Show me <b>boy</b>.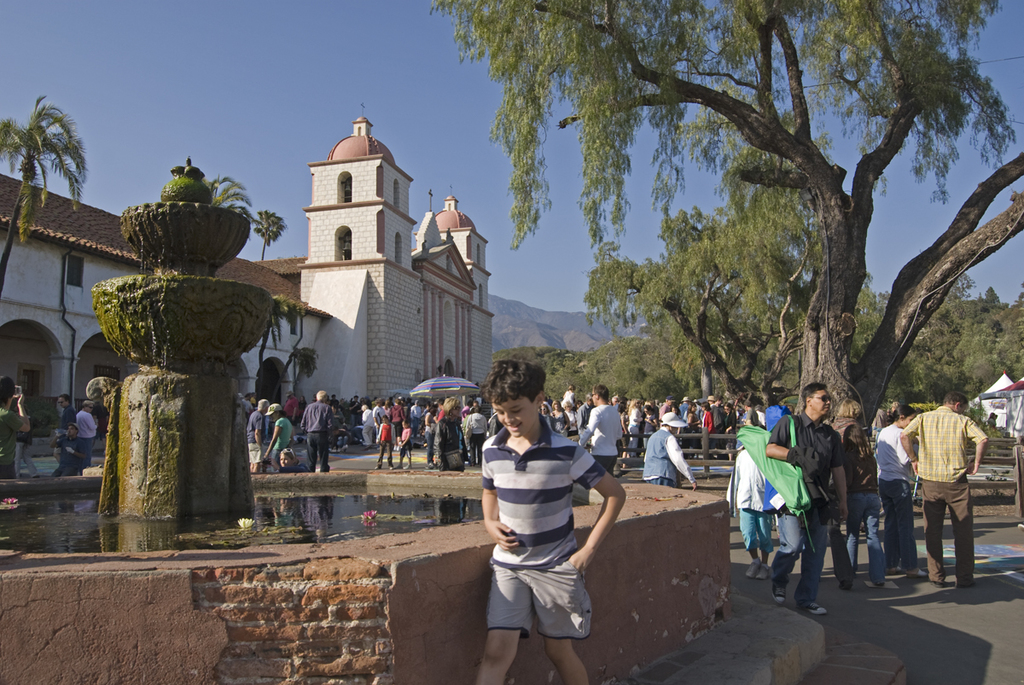
<b>boy</b> is here: 476 353 625 684.
